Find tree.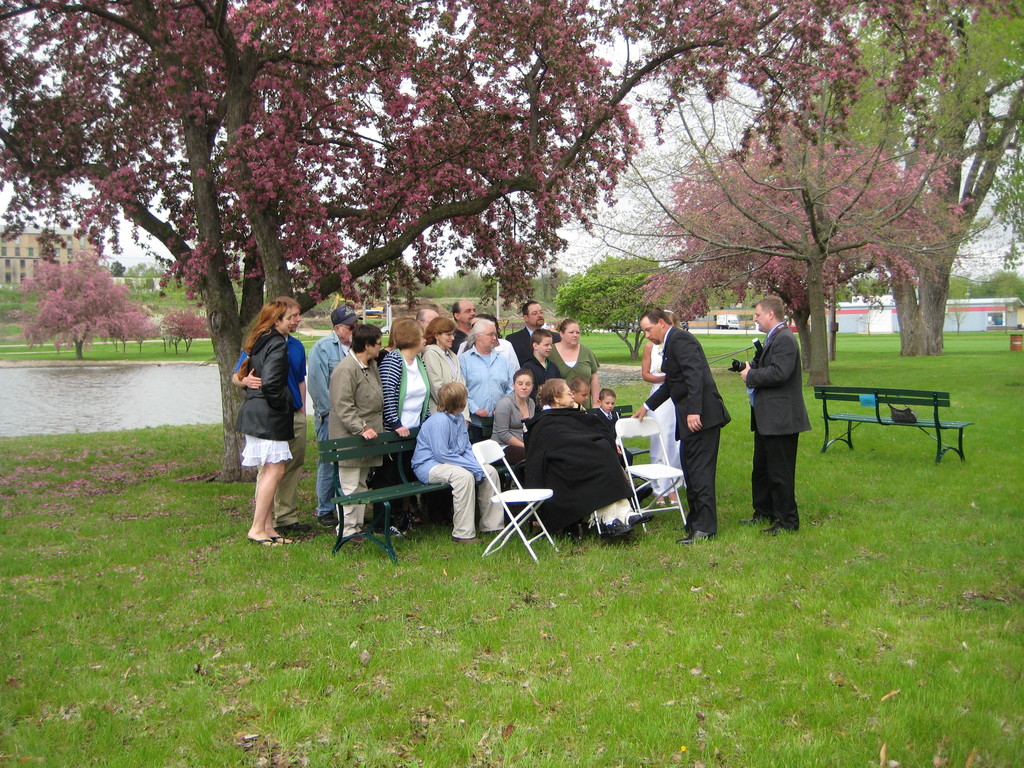
(552, 79, 1004, 396).
